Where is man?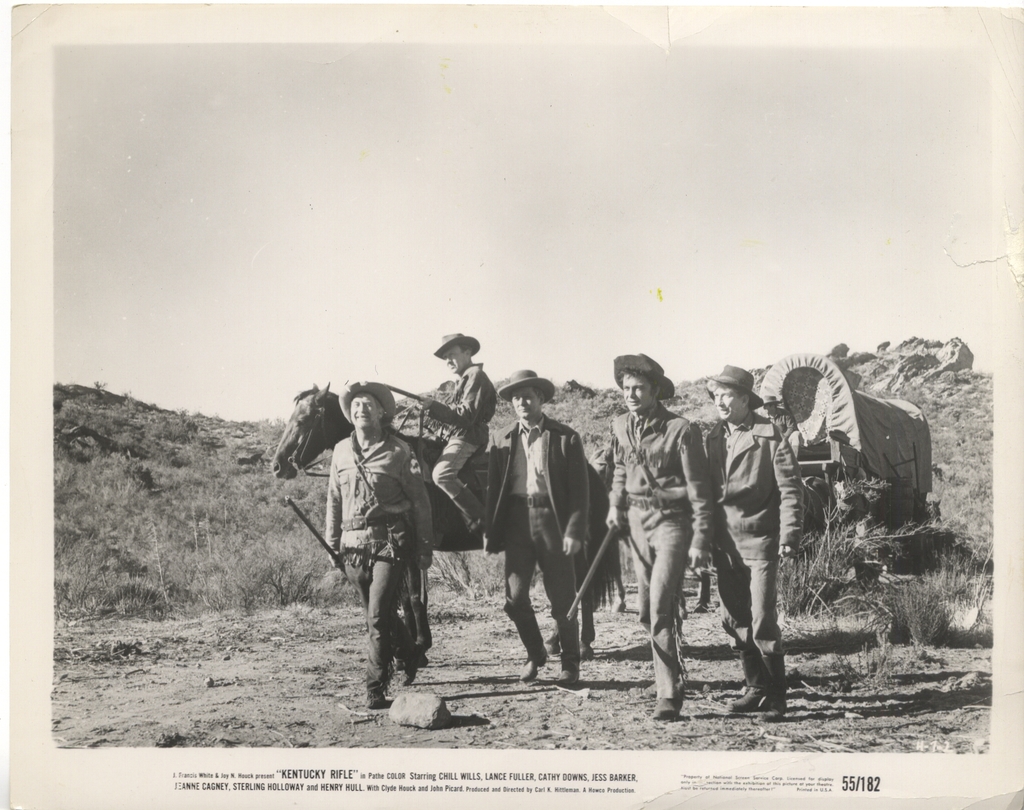
484, 373, 584, 684.
